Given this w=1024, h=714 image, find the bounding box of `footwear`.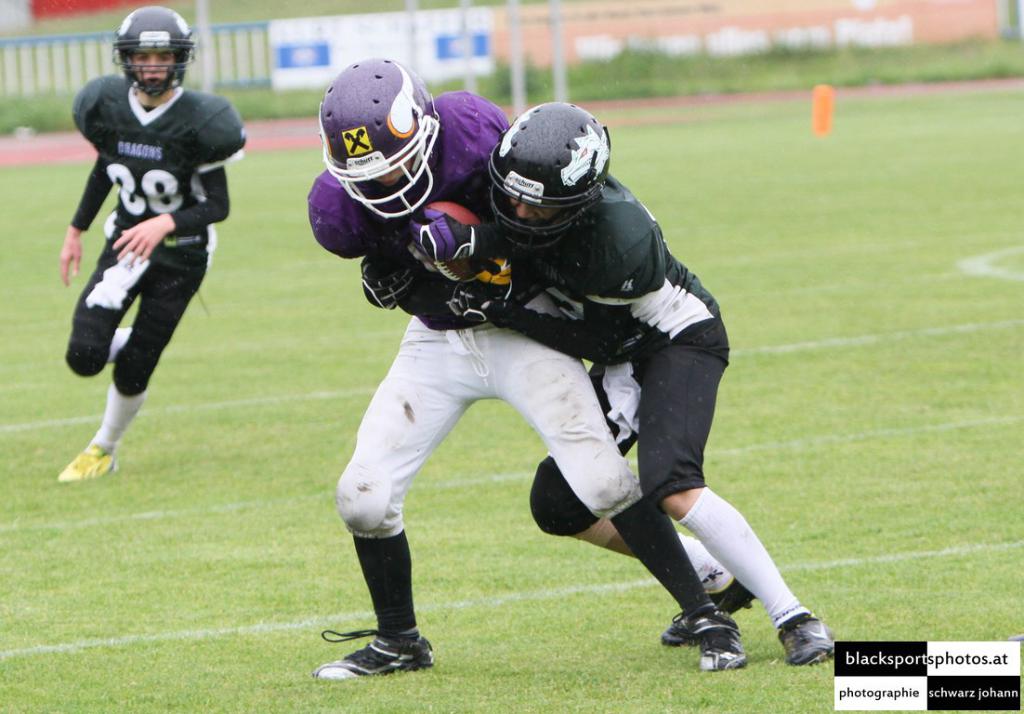
left=676, top=609, right=748, bottom=667.
